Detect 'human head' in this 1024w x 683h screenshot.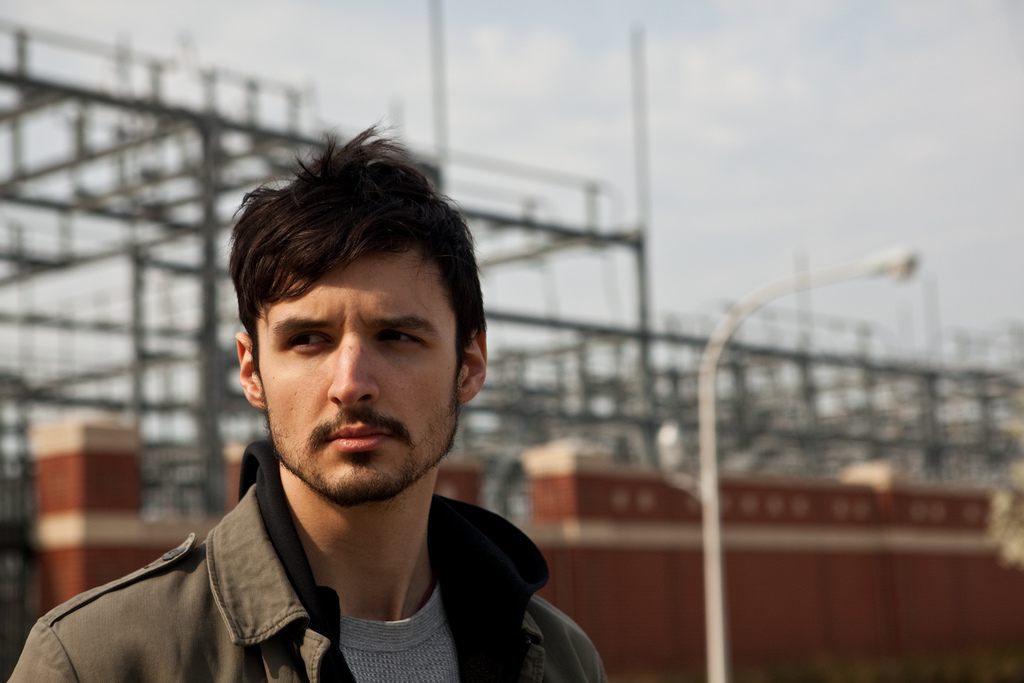
Detection: {"x1": 220, "y1": 143, "x2": 471, "y2": 463}.
